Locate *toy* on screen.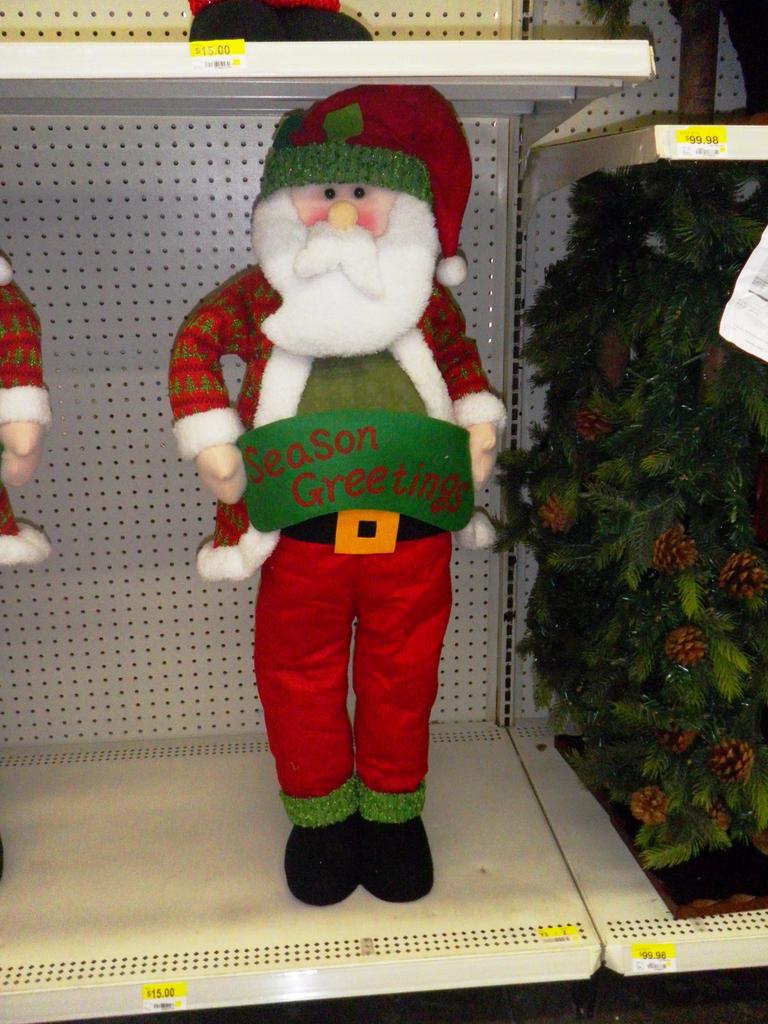
On screen at [498, 160, 767, 916].
